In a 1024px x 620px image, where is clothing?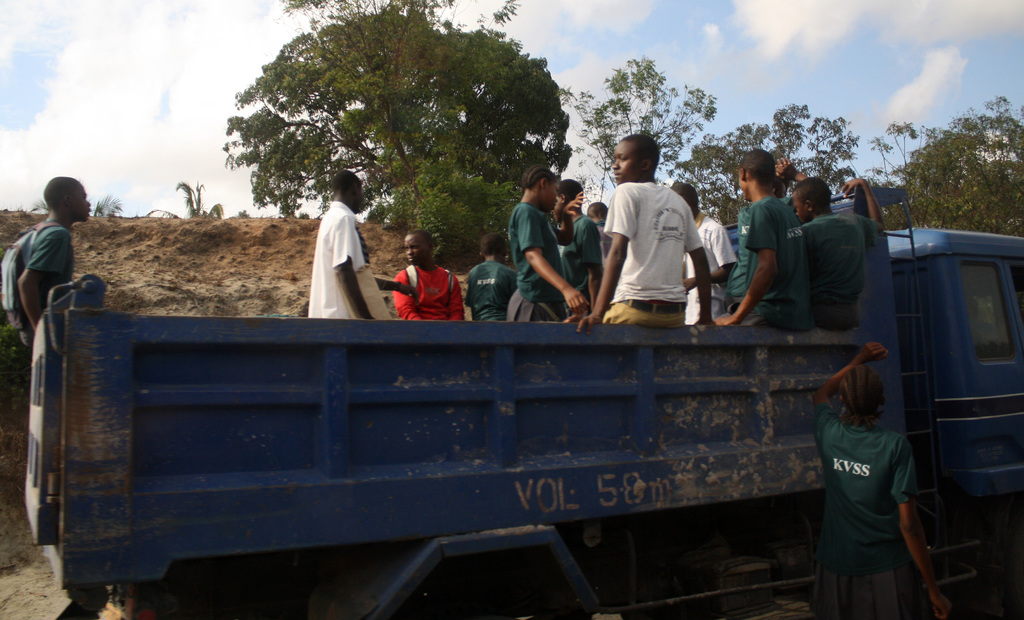
Rect(304, 202, 395, 319).
